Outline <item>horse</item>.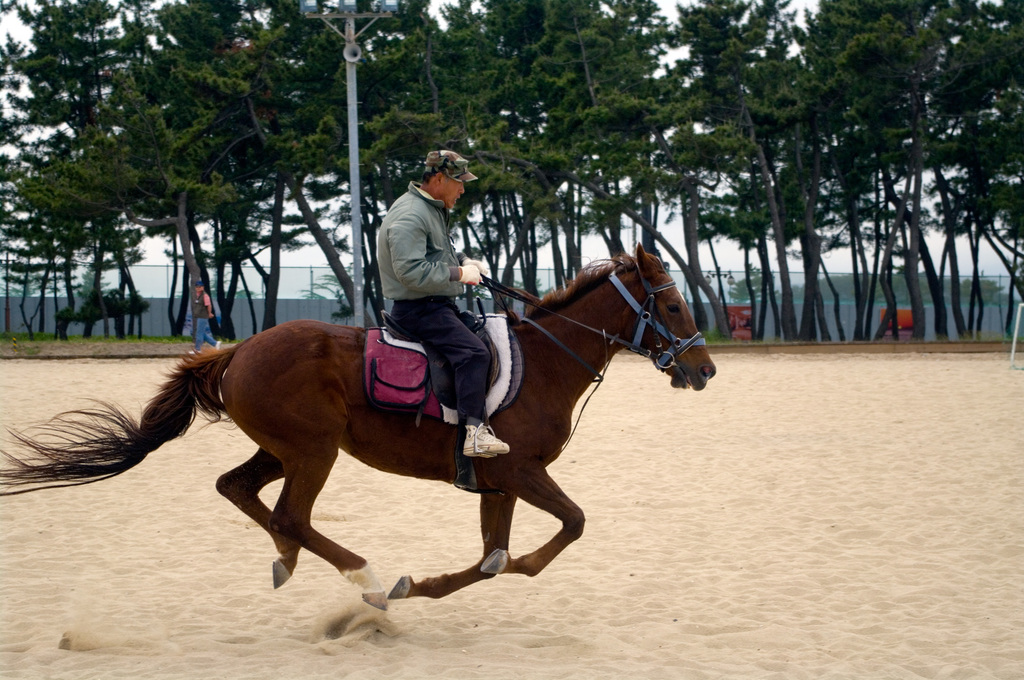
Outline: {"left": 0, "top": 243, "right": 719, "bottom": 615}.
